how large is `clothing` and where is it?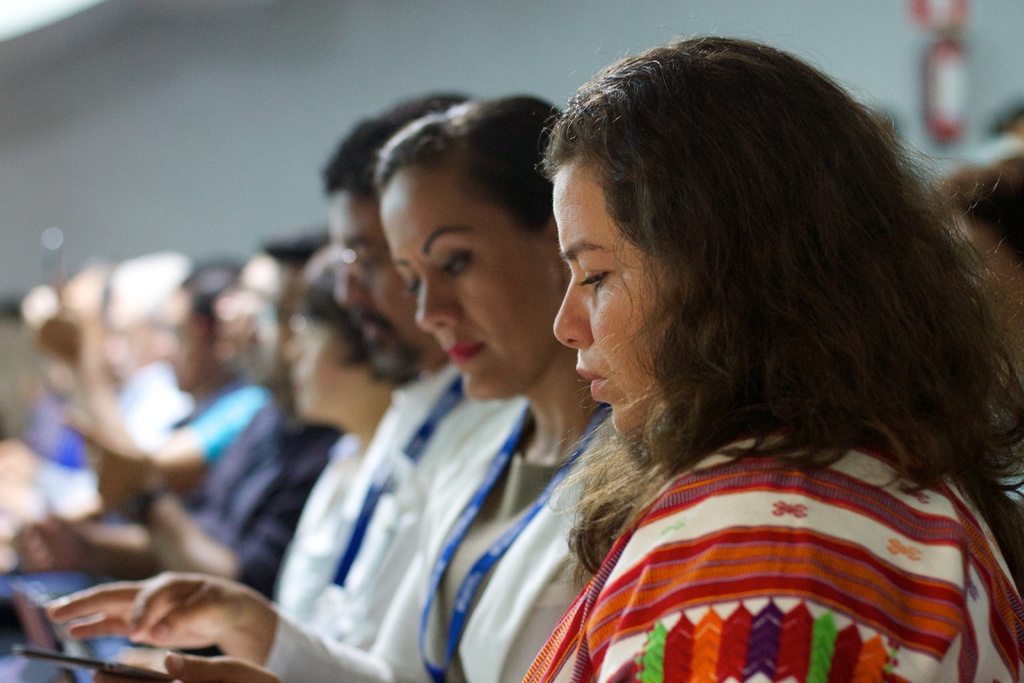
Bounding box: [left=255, top=404, right=627, bottom=682].
